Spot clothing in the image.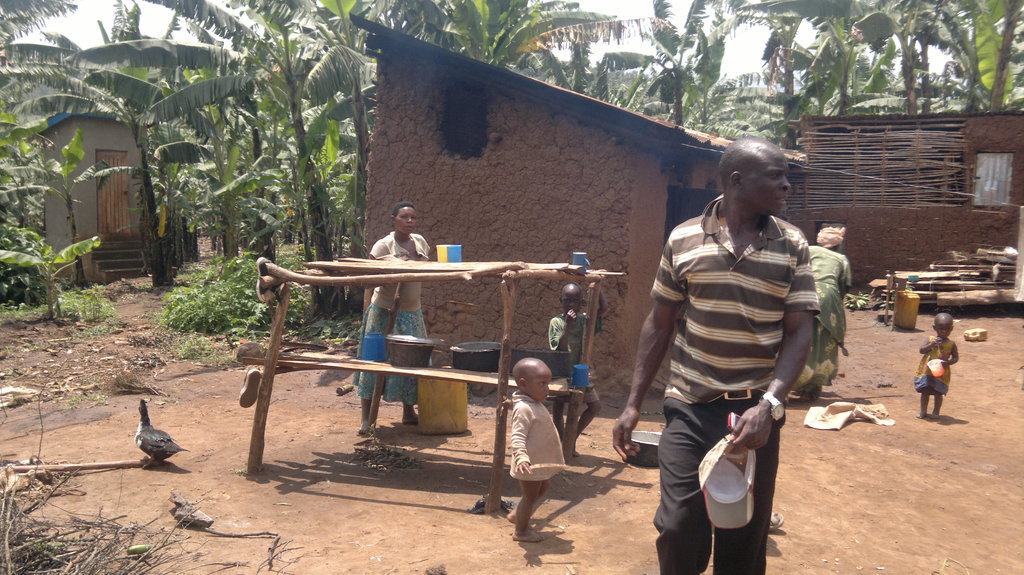
clothing found at [left=351, top=237, right=445, bottom=402].
